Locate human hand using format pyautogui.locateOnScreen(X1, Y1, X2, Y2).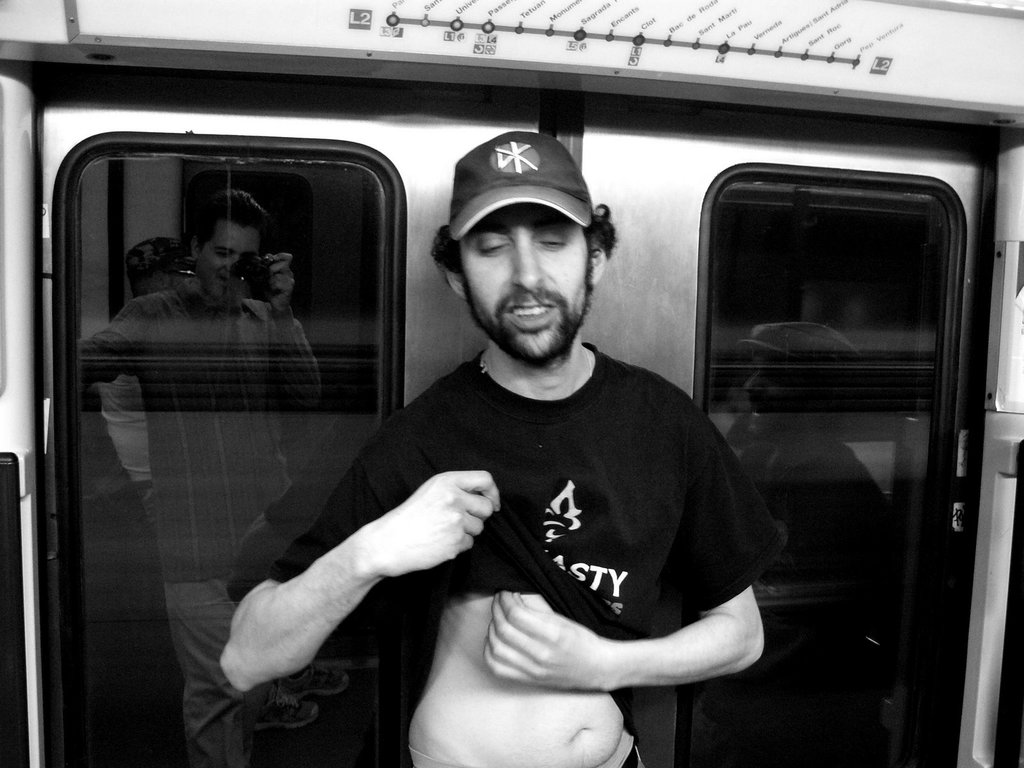
pyautogui.locateOnScreen(348, 472, 518, 602).
